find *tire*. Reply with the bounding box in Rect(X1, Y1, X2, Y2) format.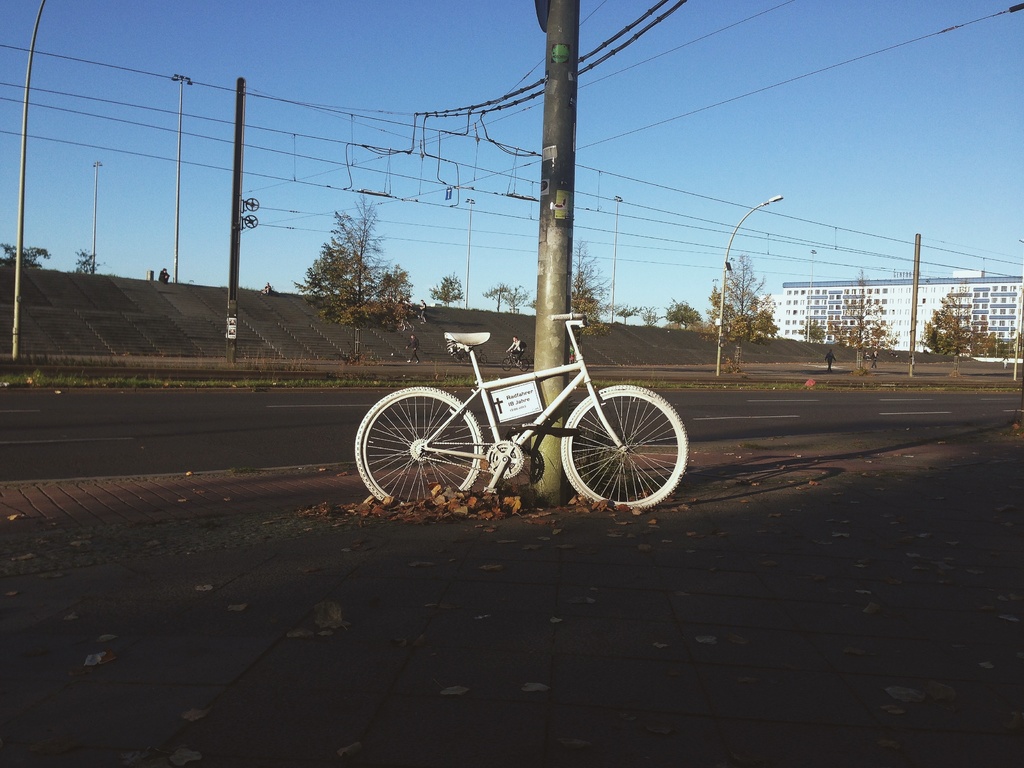
Rect(501, 356, 514, 374).
